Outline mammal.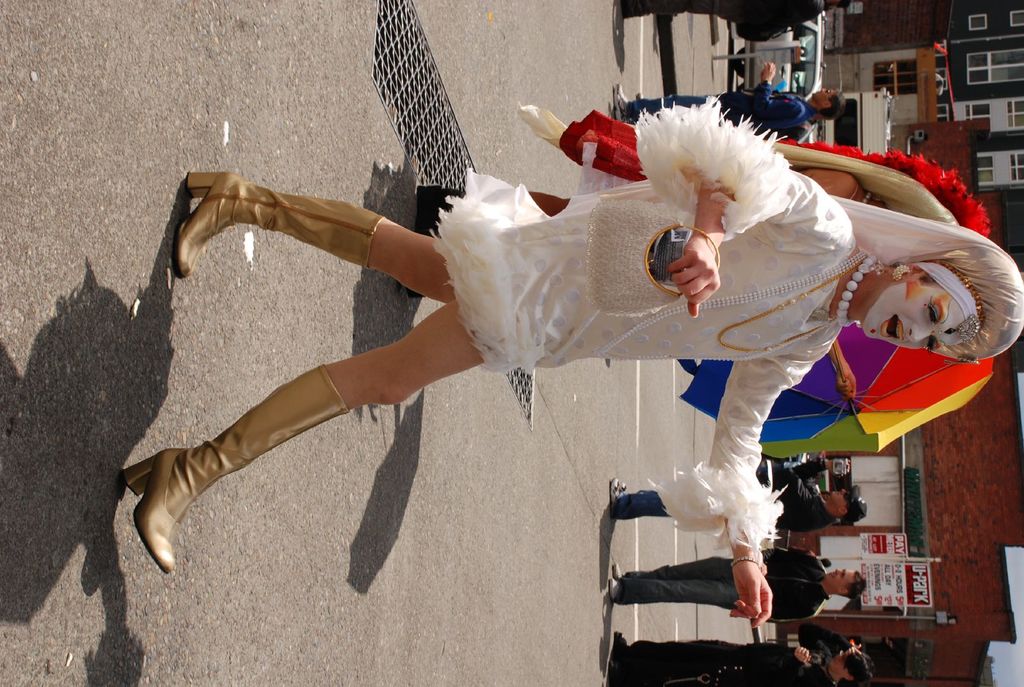
Outline: <region>819, 492, 829, 502</region>.
